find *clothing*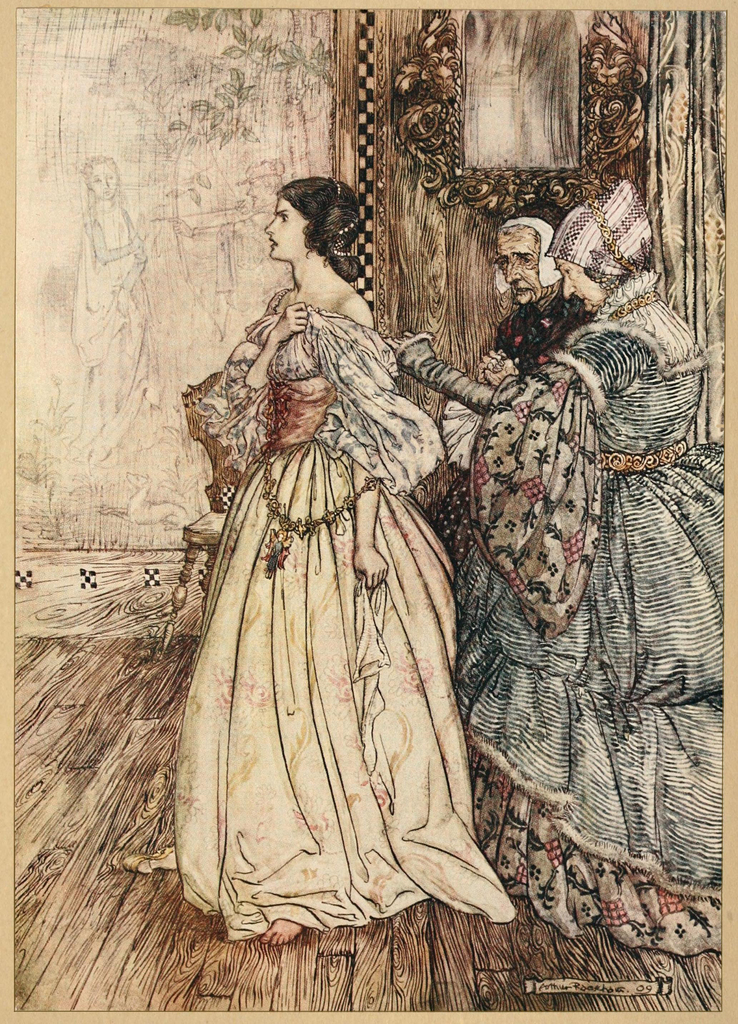
l=397, t=292, r=734, b=941
